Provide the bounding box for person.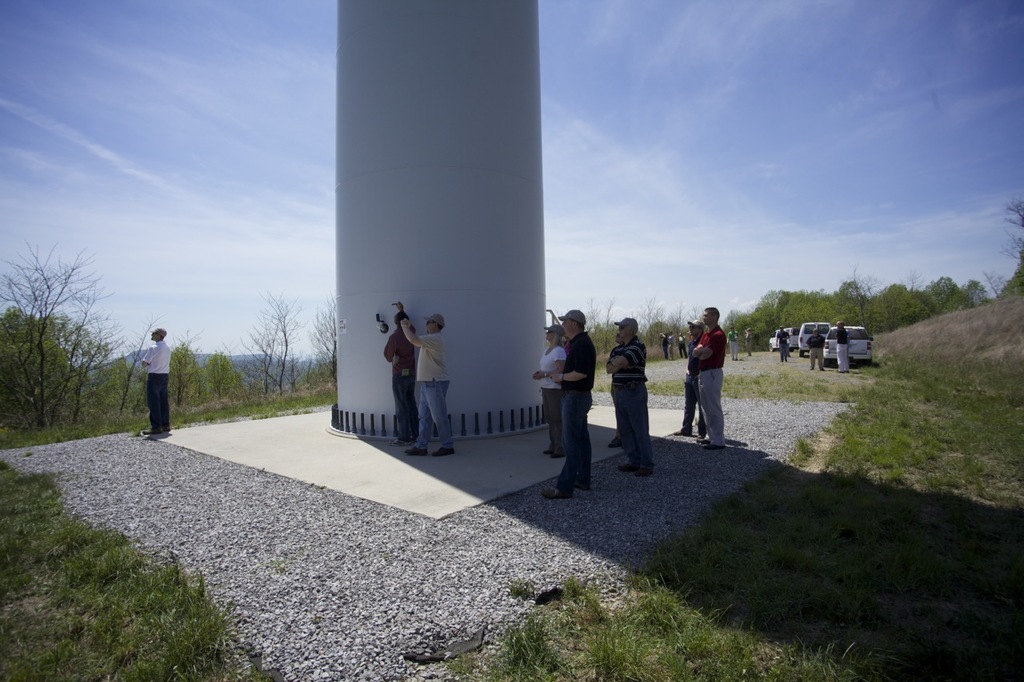
[x1=678, y1=333, x2=689, y2=360].
